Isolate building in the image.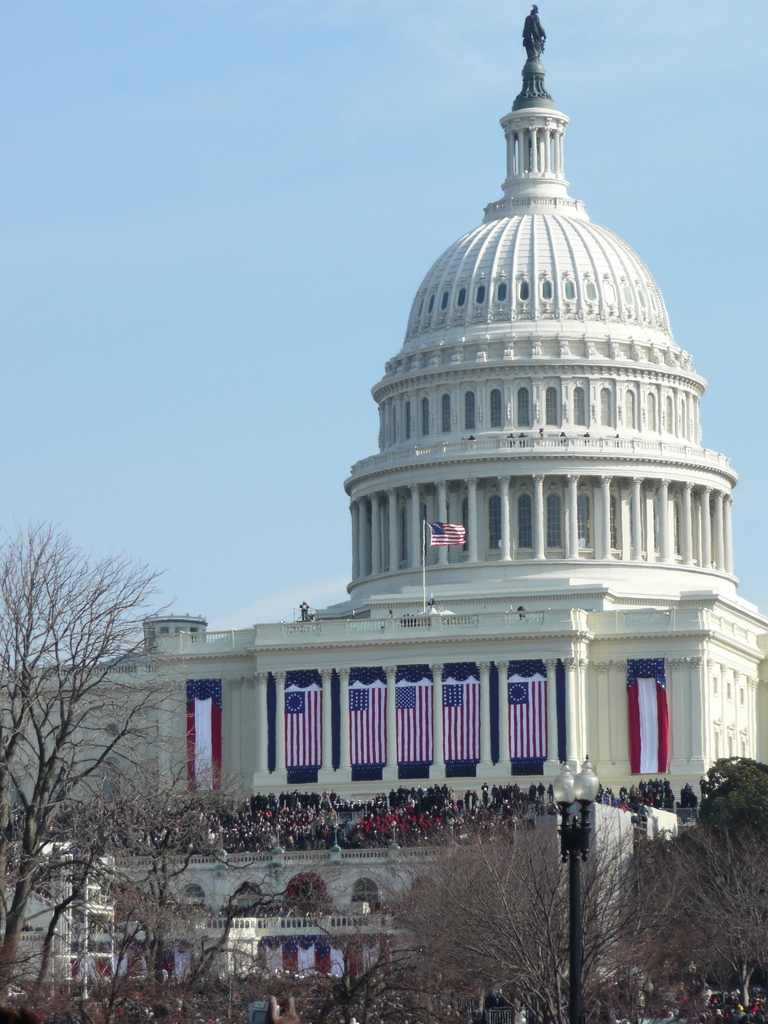
Isolated region: region(0, 1, 767, 1023).
